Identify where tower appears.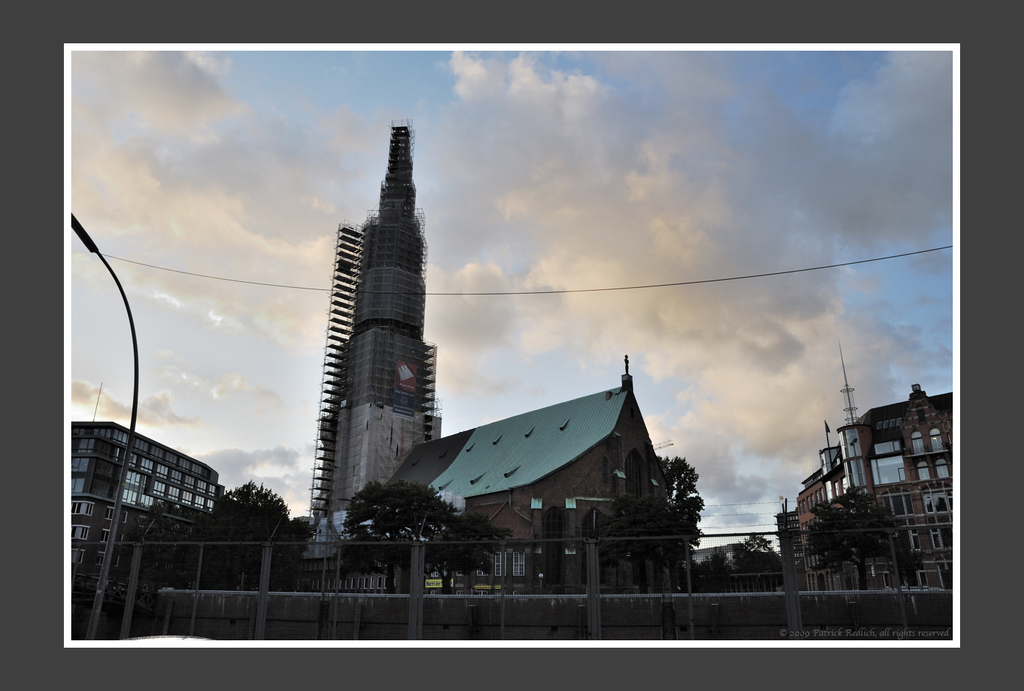
Appears at bbox=(300, 87, 472, 540).
